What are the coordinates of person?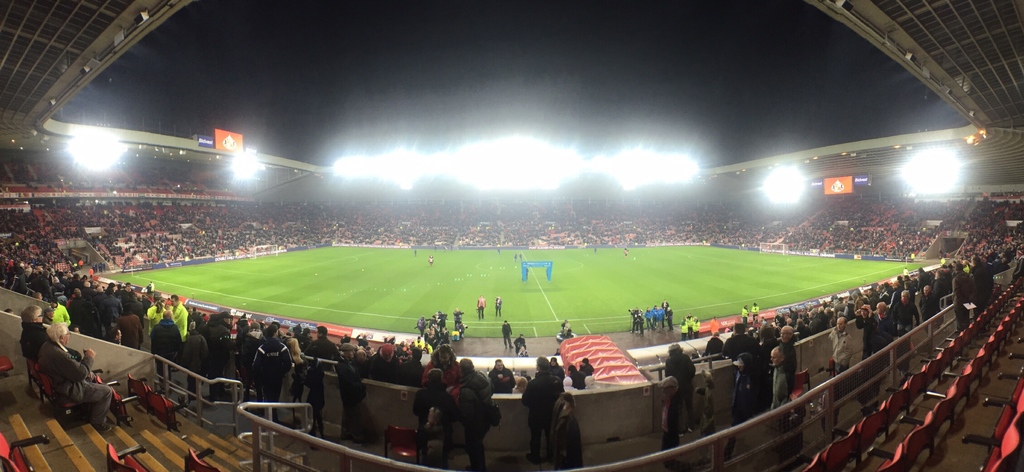
crop(252, 324, 290, 411).
